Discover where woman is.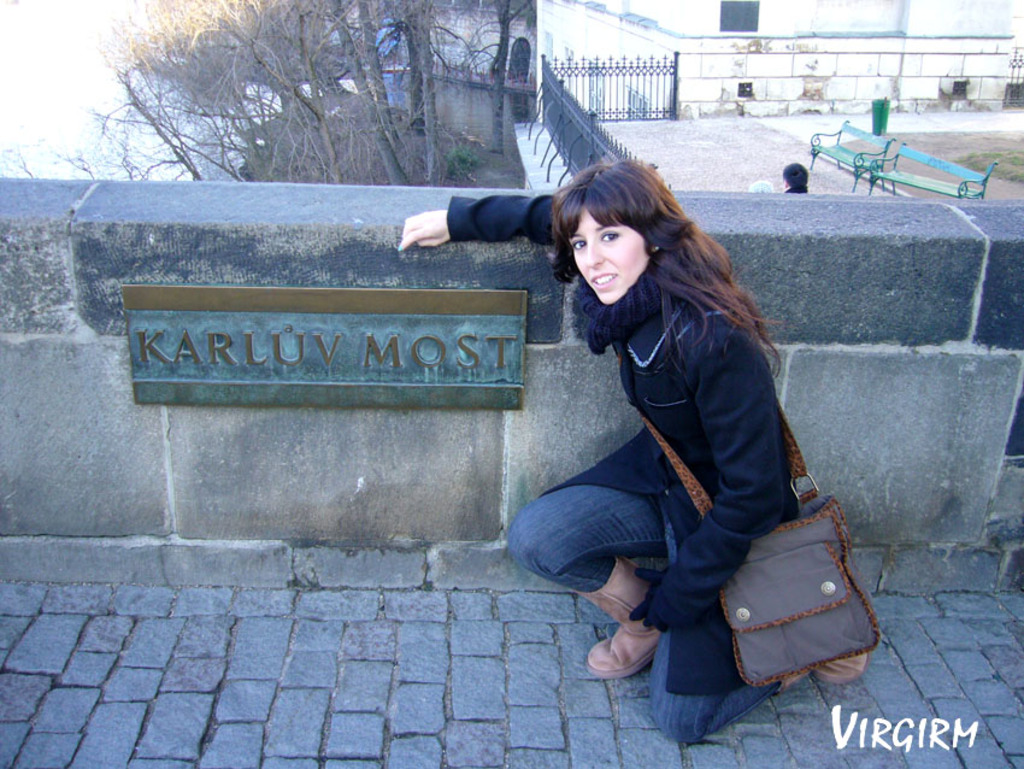
Discovered at <bbox>360, 139, 875, 715</bbox>.
